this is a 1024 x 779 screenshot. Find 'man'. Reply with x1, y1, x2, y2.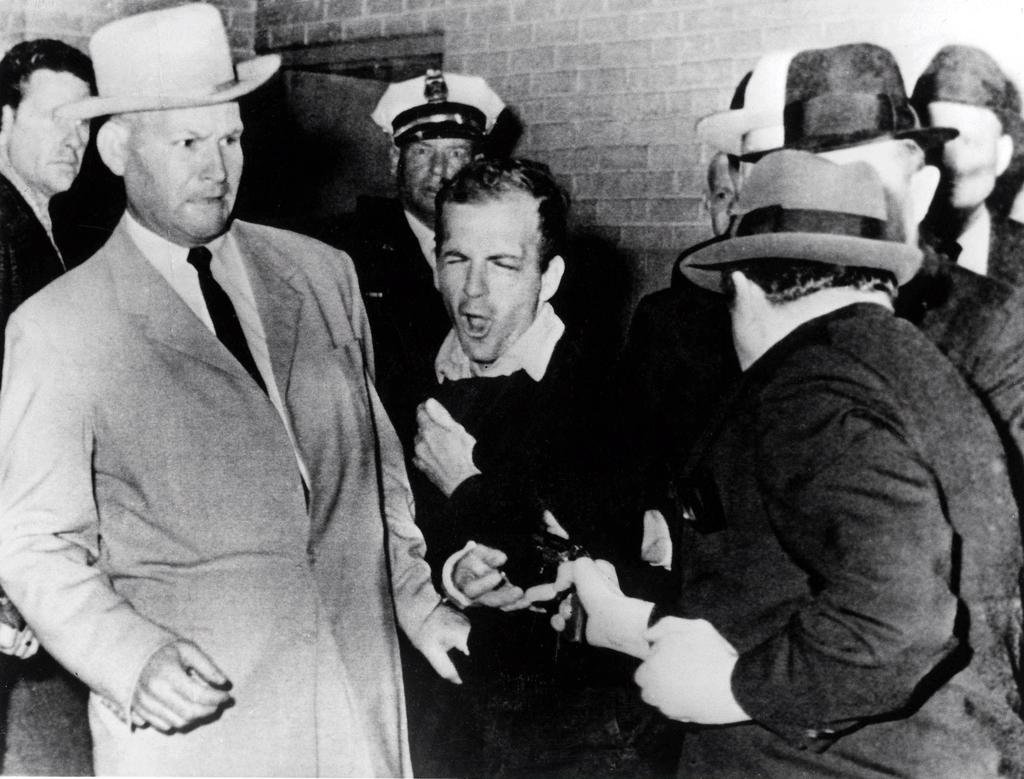
4, 13, 436, 766.
